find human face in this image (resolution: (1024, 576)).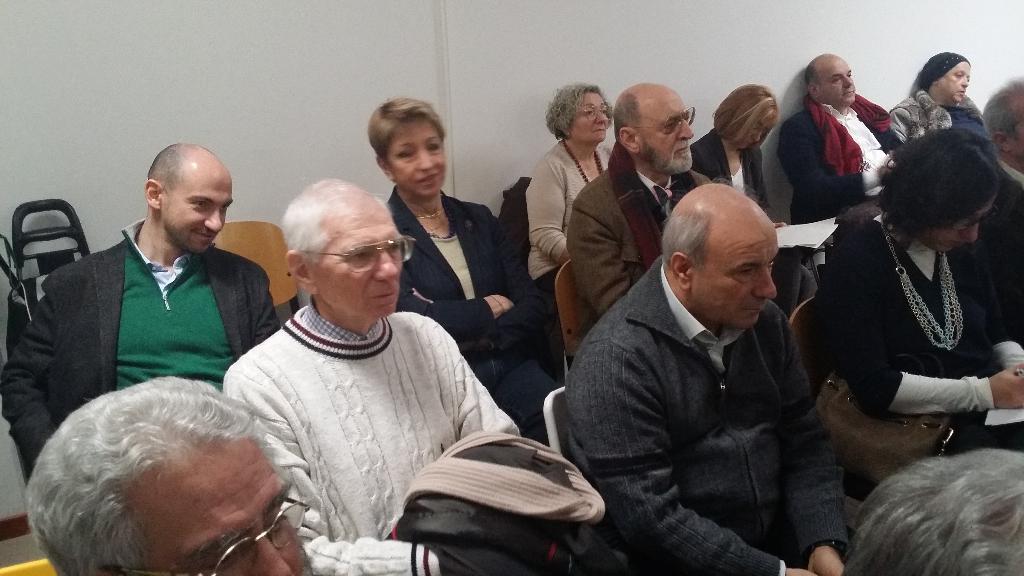
detection(692, 228, 777, 330).
